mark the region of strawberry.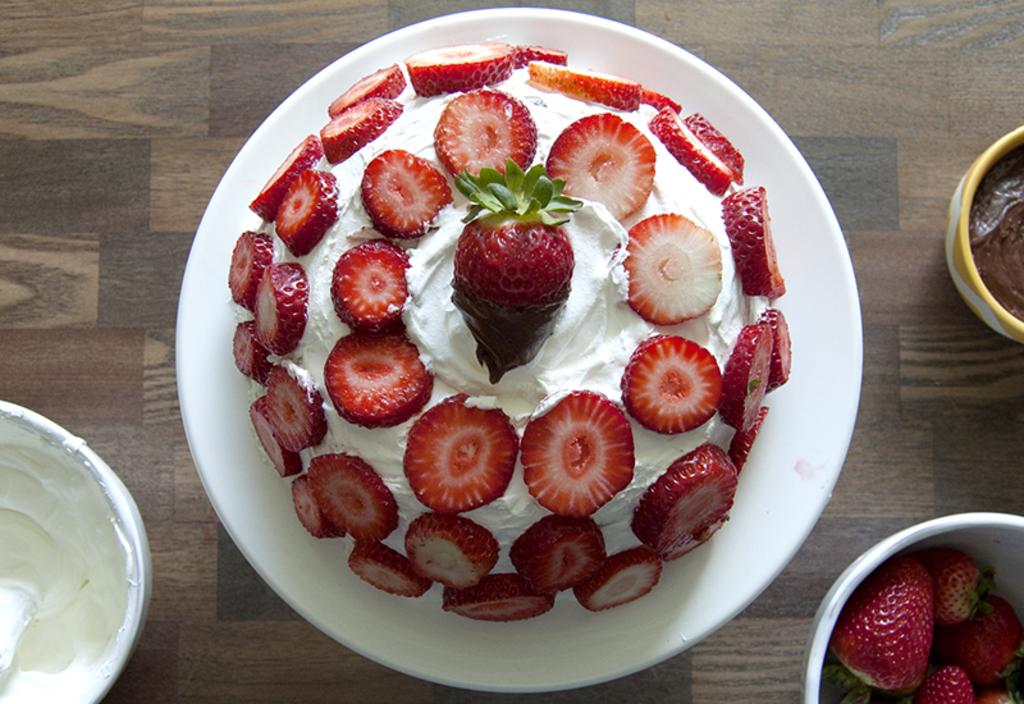
Region: select_region(506, 512, 608, 596).
